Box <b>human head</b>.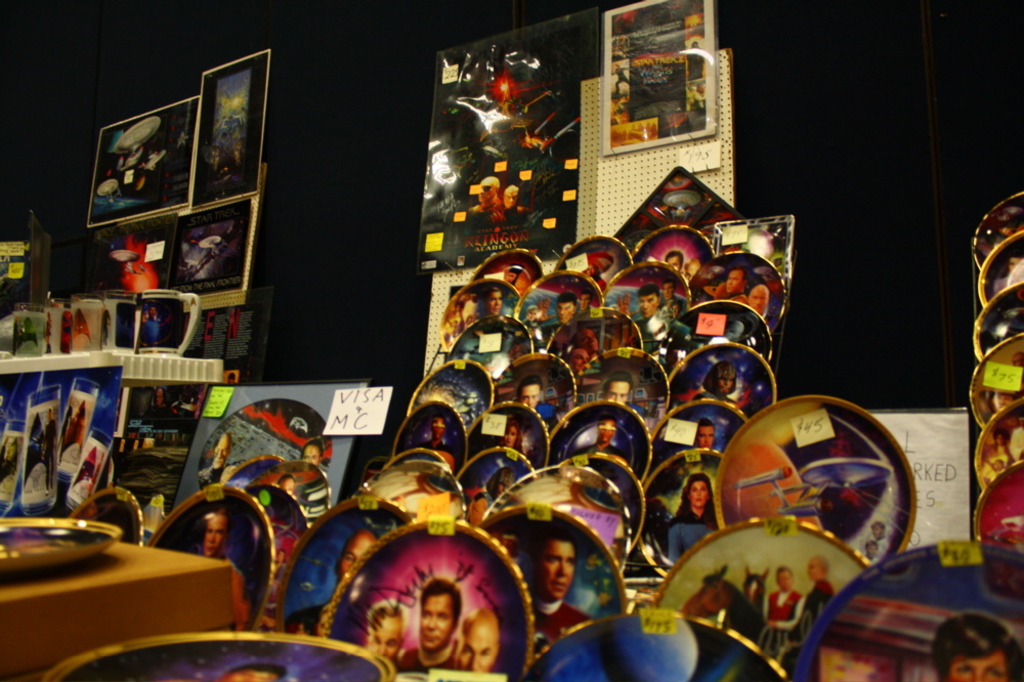
659 272 674 298.
